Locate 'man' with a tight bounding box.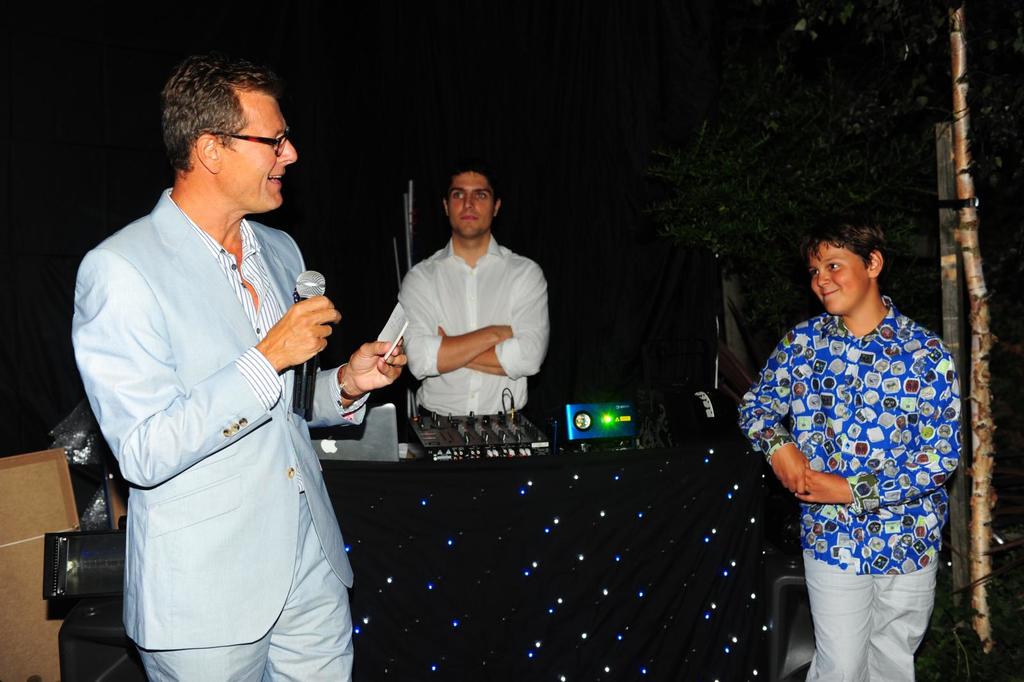
<region>397, 157, 550, 423</region>.
